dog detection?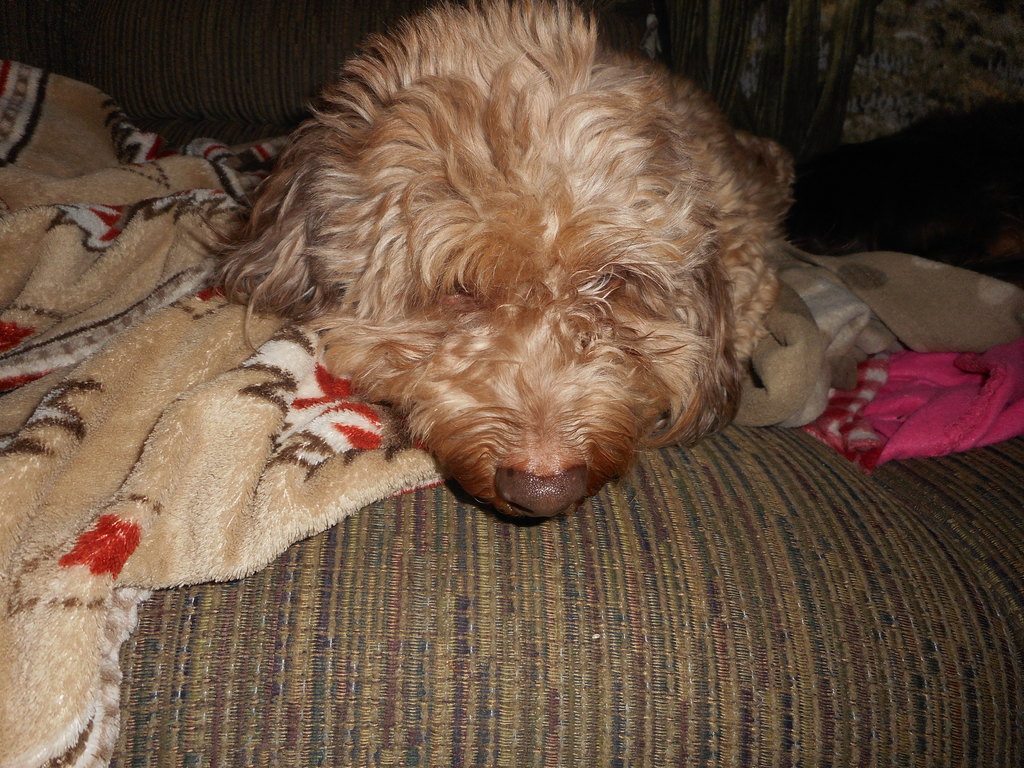
Rect(184, 0, 795, 518)
